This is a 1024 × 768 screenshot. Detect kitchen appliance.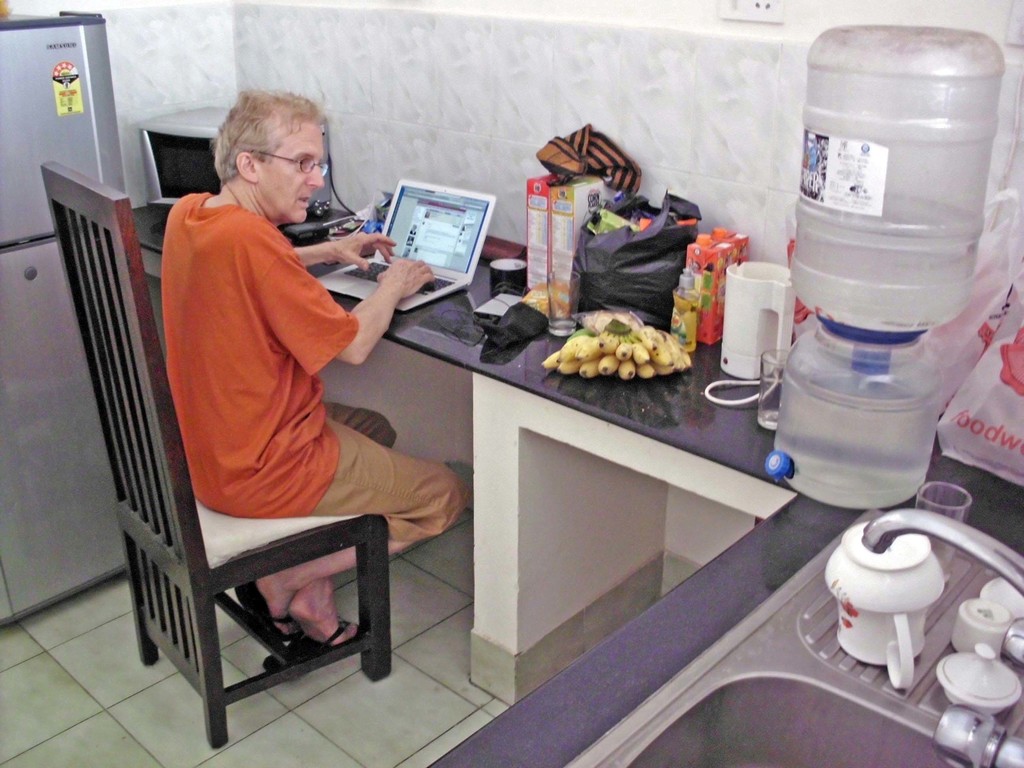
967, 580, 1020, 664.
